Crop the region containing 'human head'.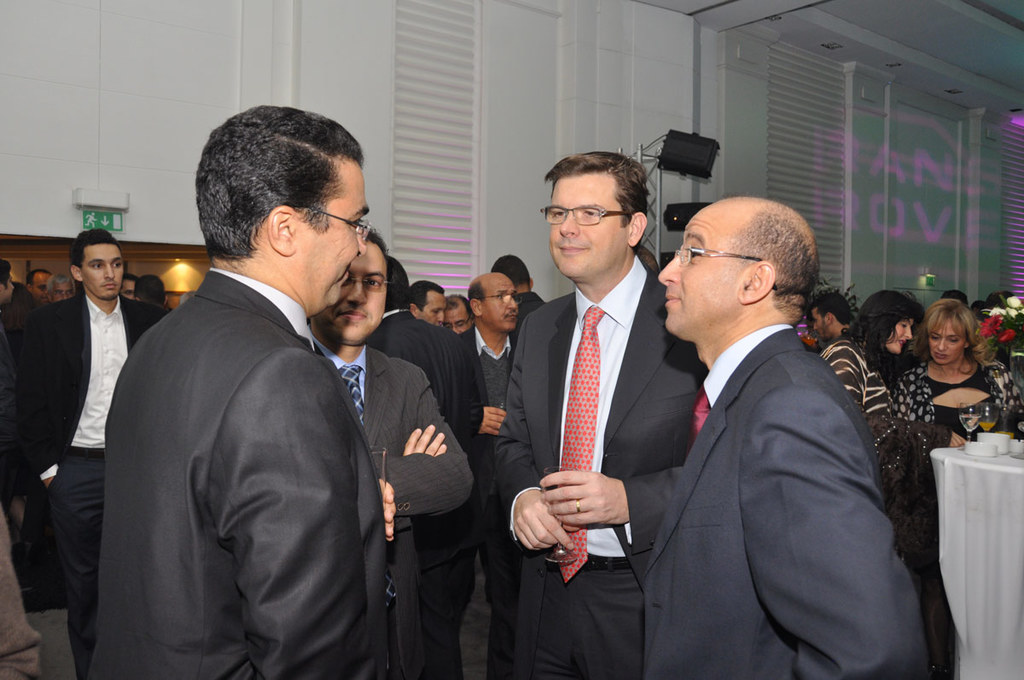
Crop region: (left=655, top=194, right=816, bottom=335).
